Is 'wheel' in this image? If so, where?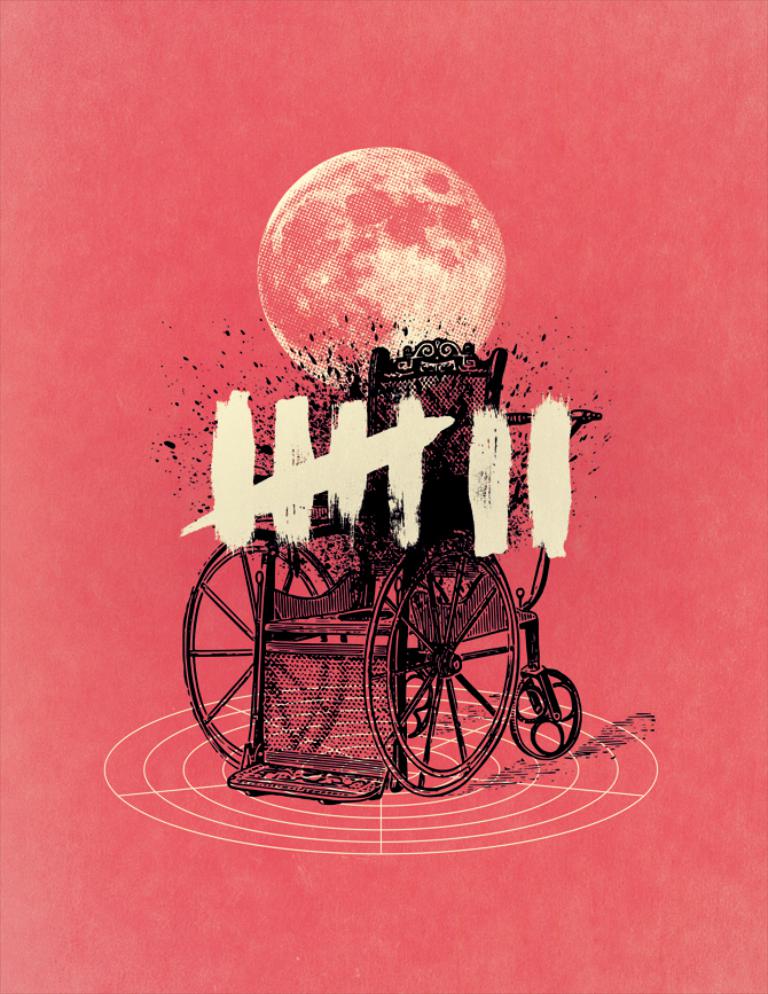
Yes, at region(173, 531, 358, 774).
